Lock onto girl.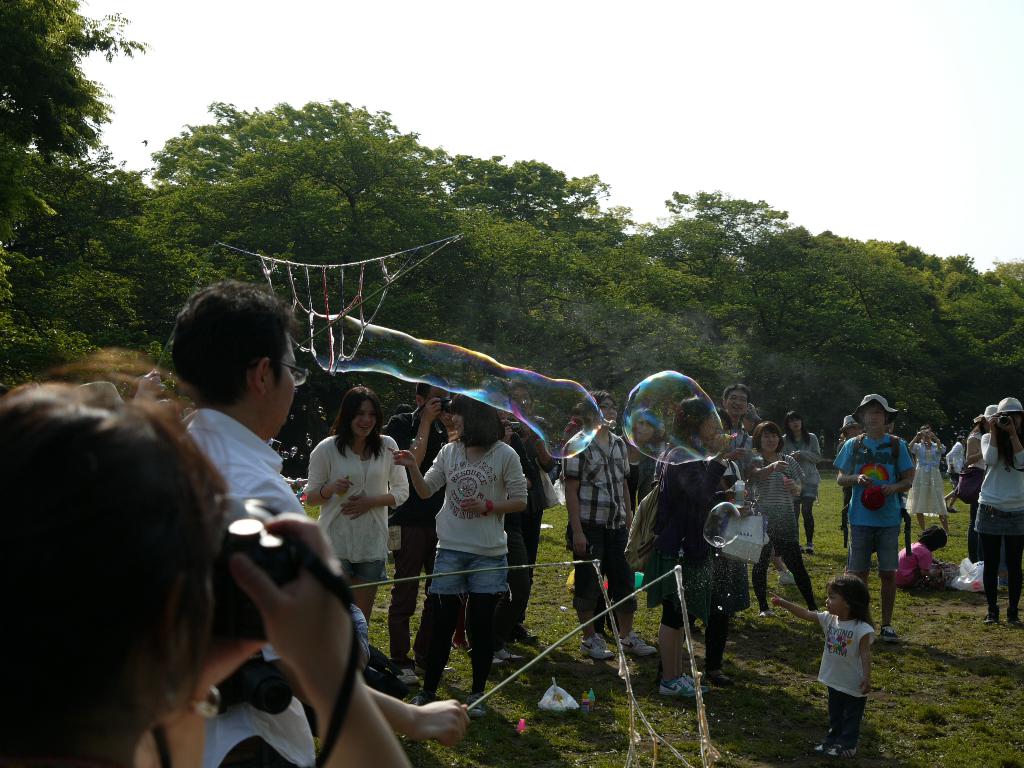
Locked: locate(305, 388, 410, 627).
